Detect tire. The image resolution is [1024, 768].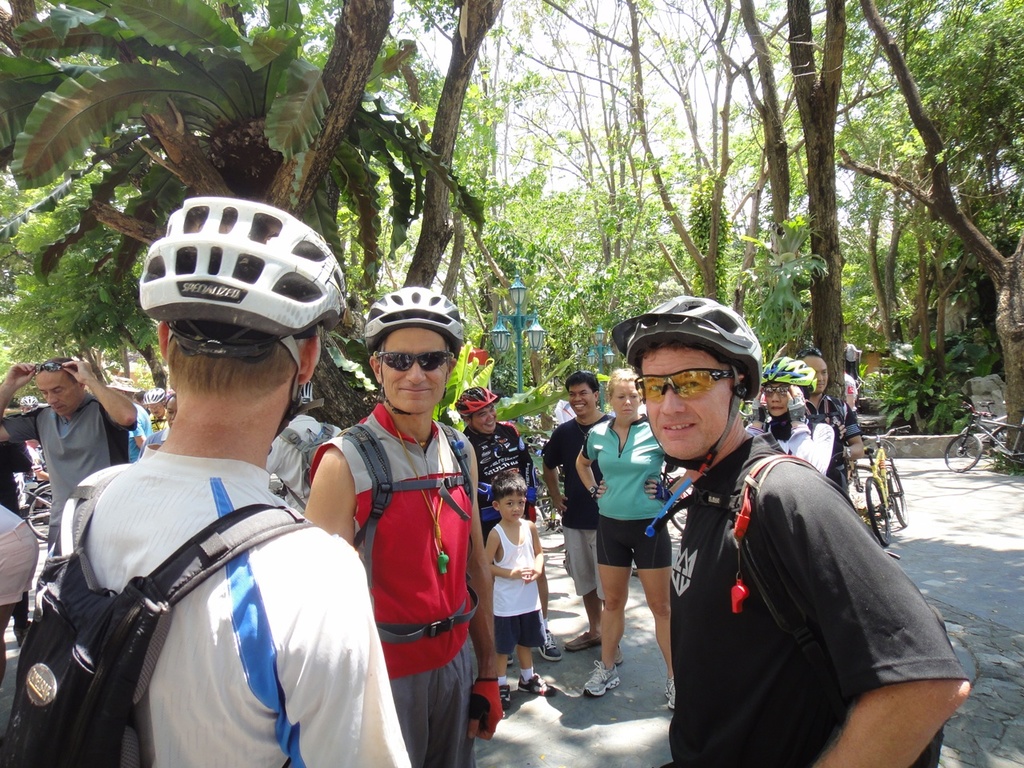
[863,480,889,542].
